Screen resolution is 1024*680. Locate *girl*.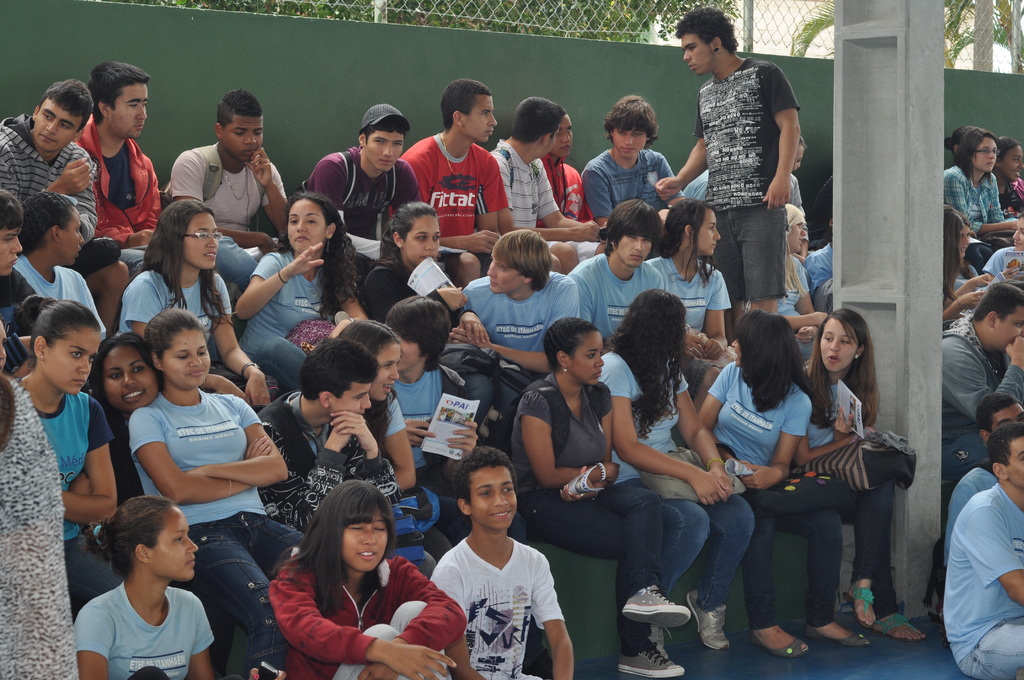
[x1=942, y1=206, x2=992, y2=328].
